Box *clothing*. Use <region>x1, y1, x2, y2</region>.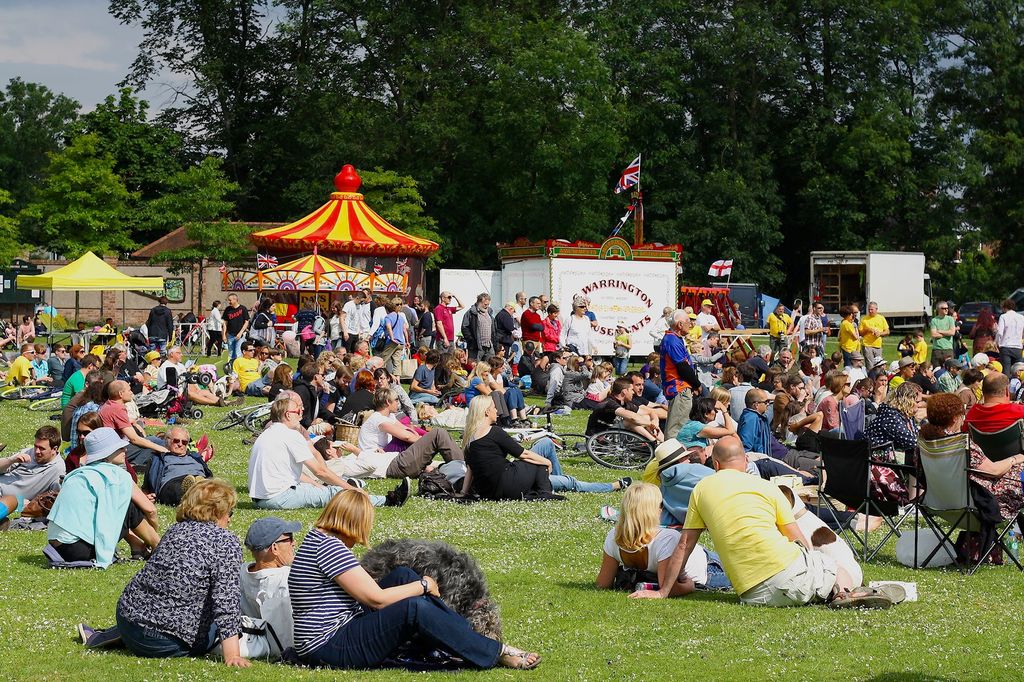
<region>47, 457, 139, 566</region>.
